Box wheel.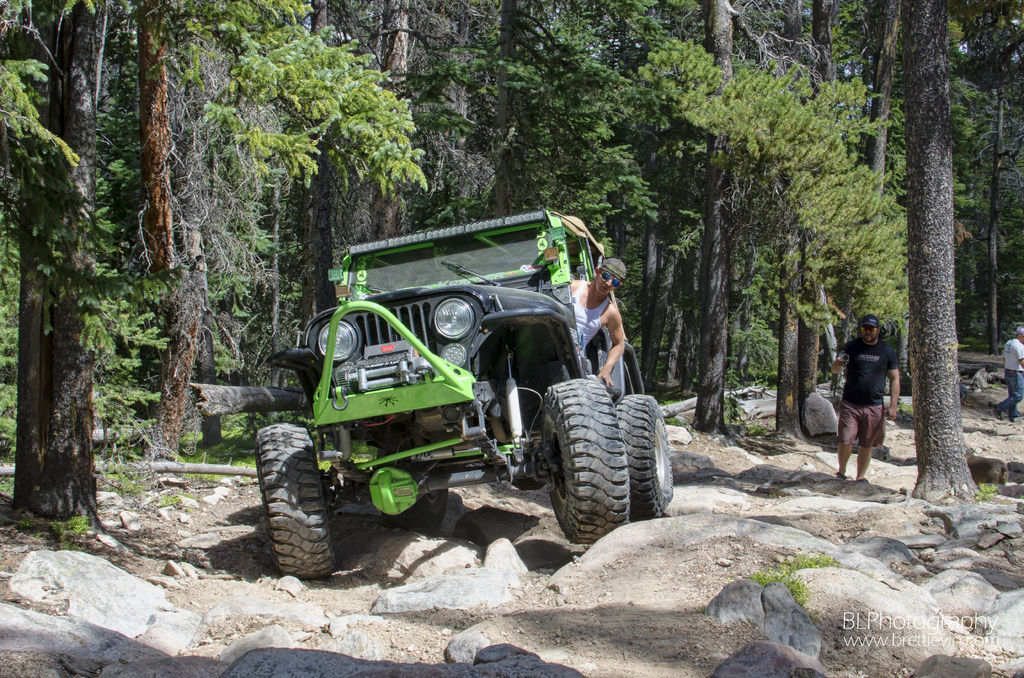
region(250, 424, 337, 582).
